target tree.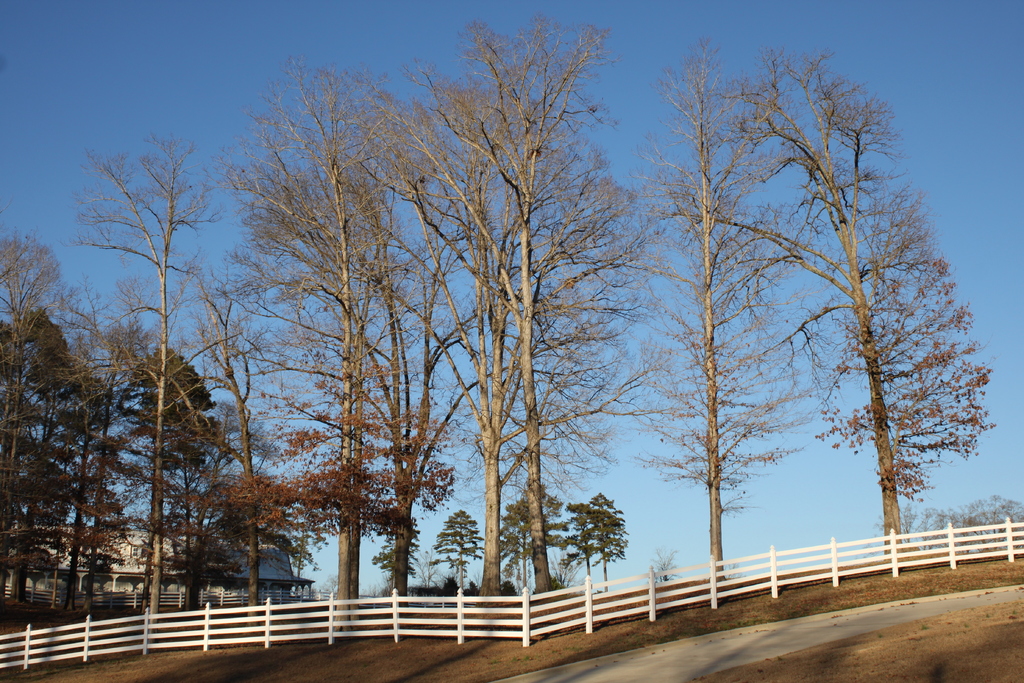
Target region: 580, 491, 626, 593.
